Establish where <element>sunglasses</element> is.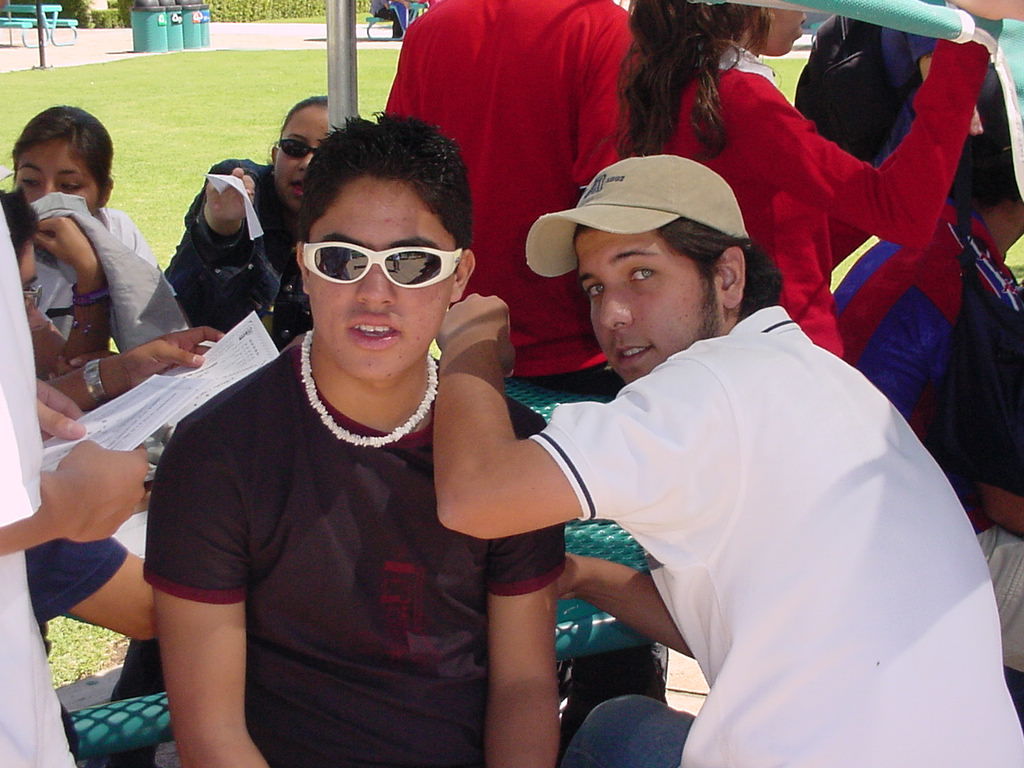
Established at locate(299, 242, 460, 289).
